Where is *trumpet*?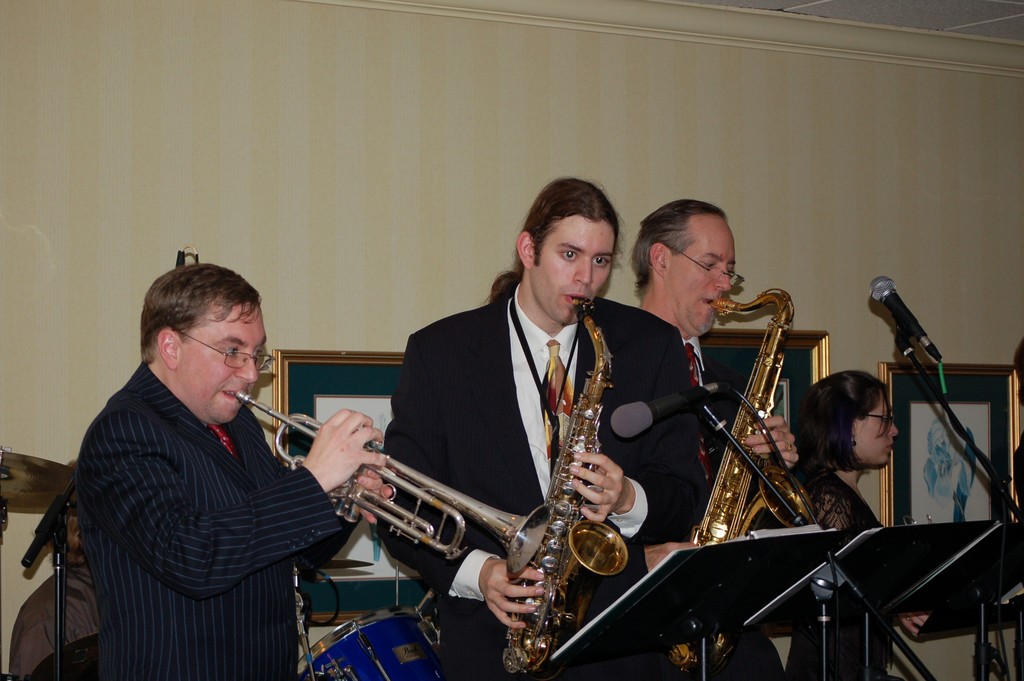
236, 390, 551, 583.
